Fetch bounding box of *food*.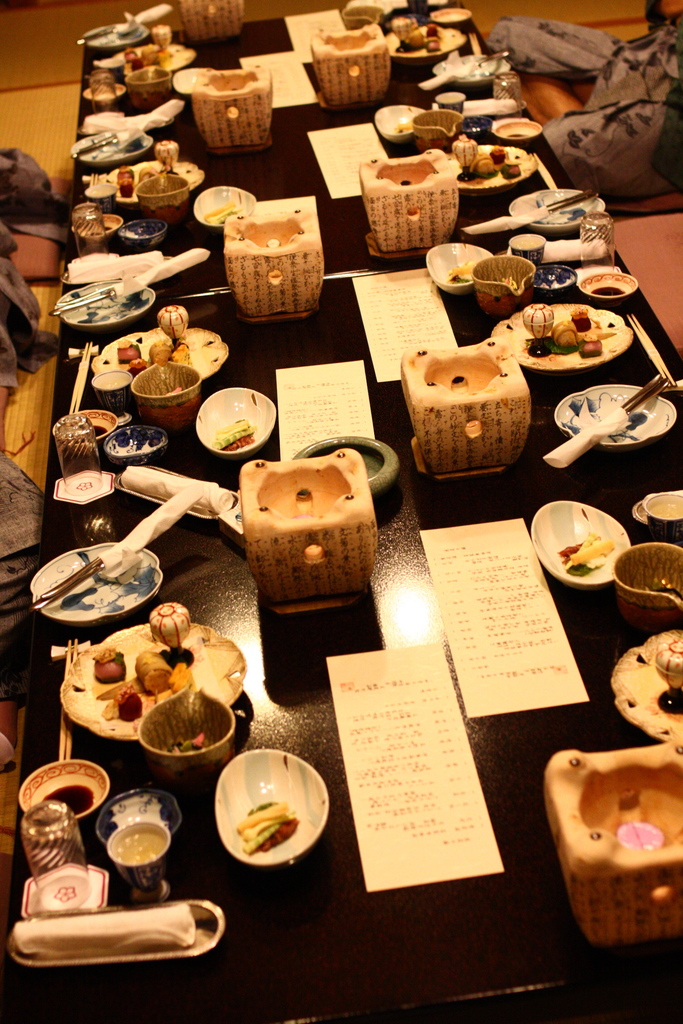
Bbox: {"x1": 235, "y1": 796, "x2": 299, "y2": 855}.
